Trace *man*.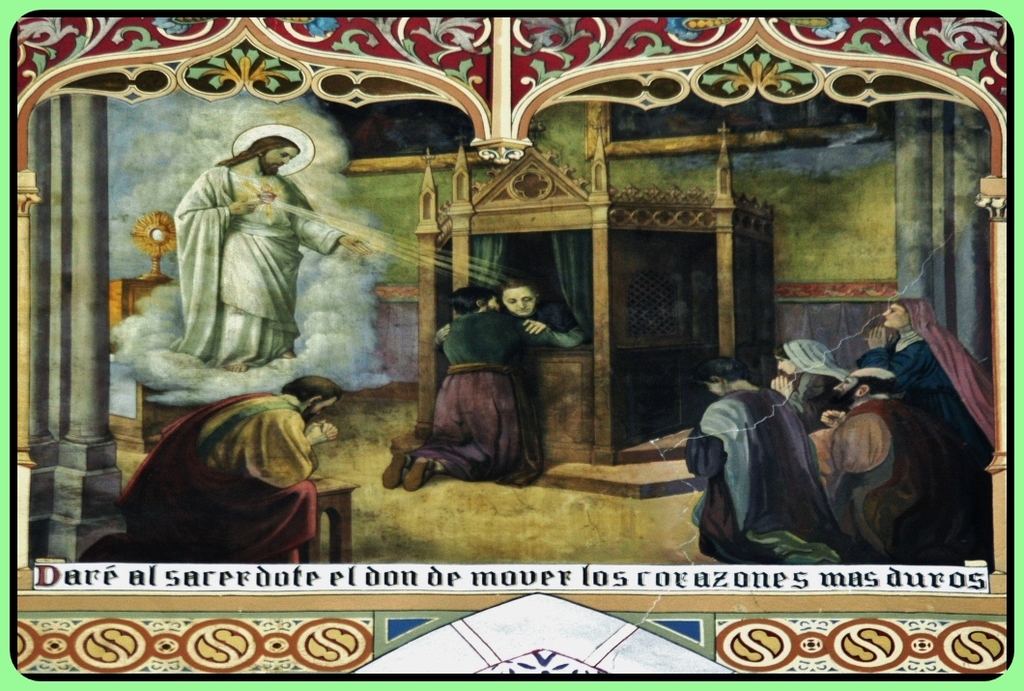
Traced to <bbox>173, 134, 372, 369</bbox>.
